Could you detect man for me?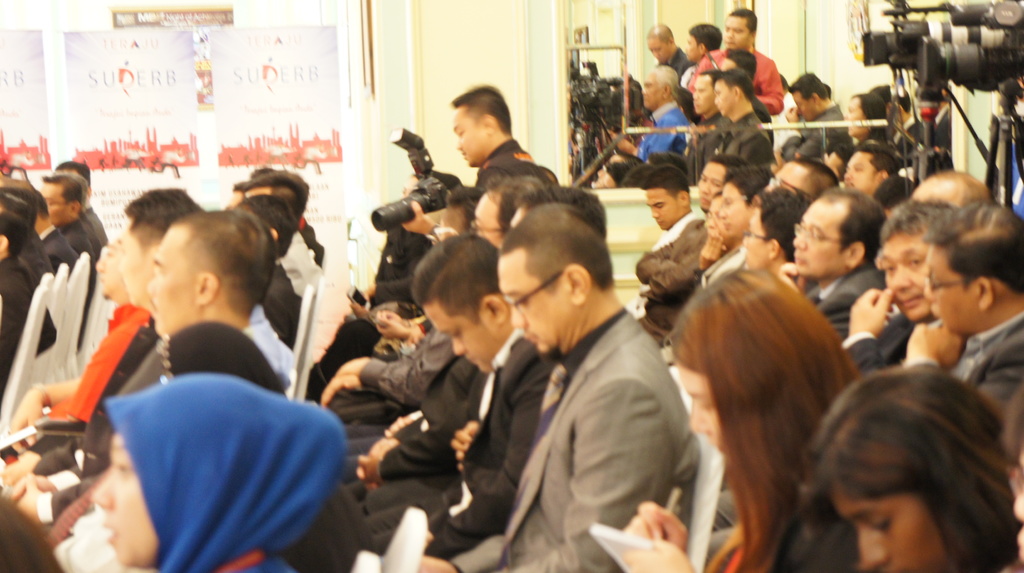
Detection result: x1=632 y1=145 x2=750 y2=345.
